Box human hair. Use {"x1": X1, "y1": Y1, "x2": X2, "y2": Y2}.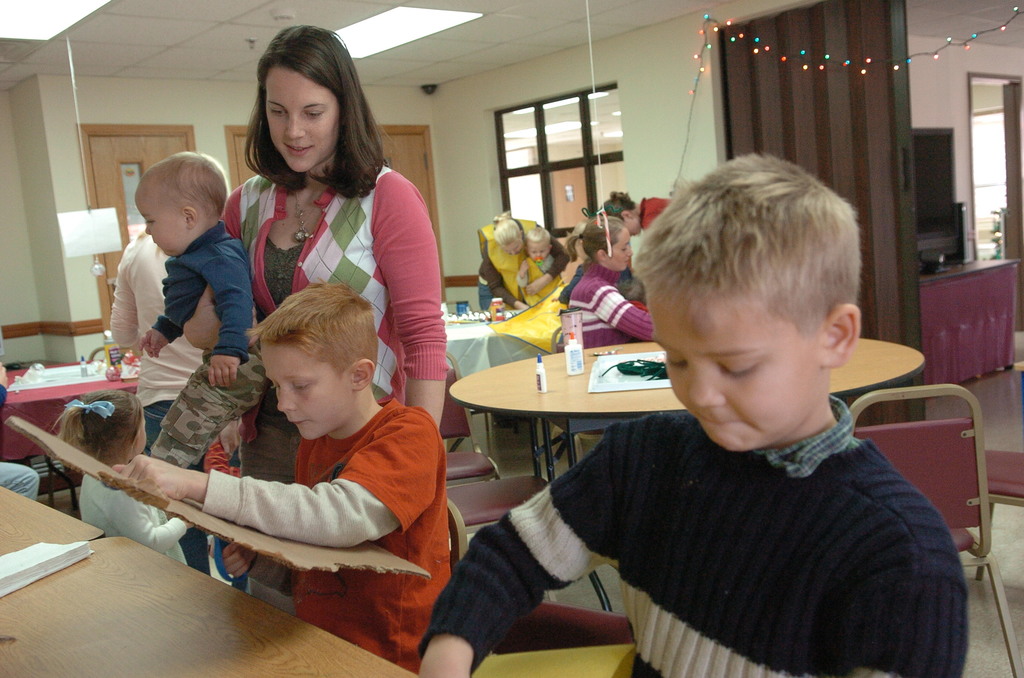
{"x1": 244, "y1": 275, "x2": 378, "y2": 375}.
